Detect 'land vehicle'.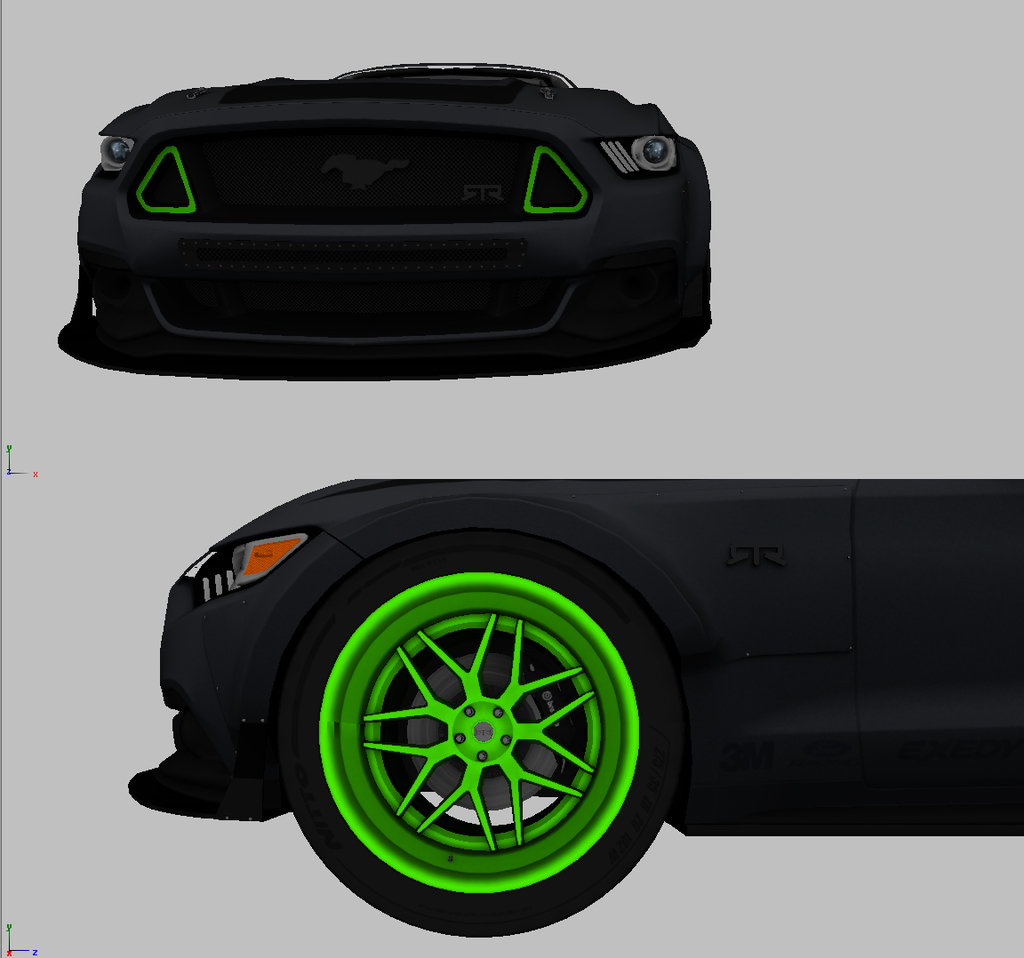
Detected at select_region(39, 39, 702, 401).
